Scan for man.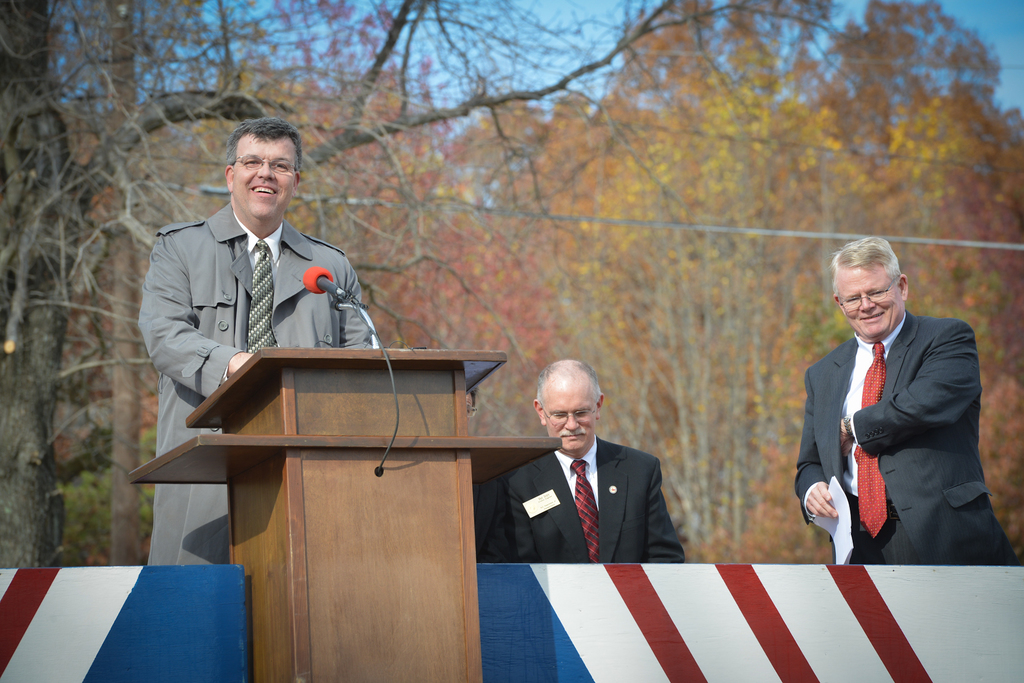
Scan result: 790 230 1018 570.
